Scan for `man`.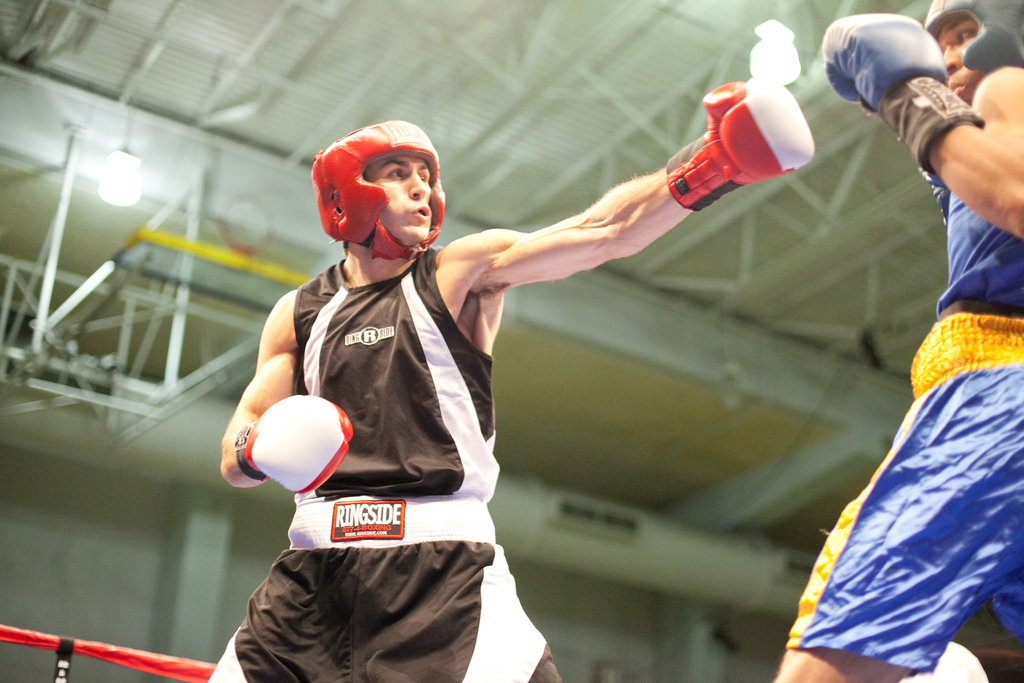
Scan result: 775:0:1023:682.
